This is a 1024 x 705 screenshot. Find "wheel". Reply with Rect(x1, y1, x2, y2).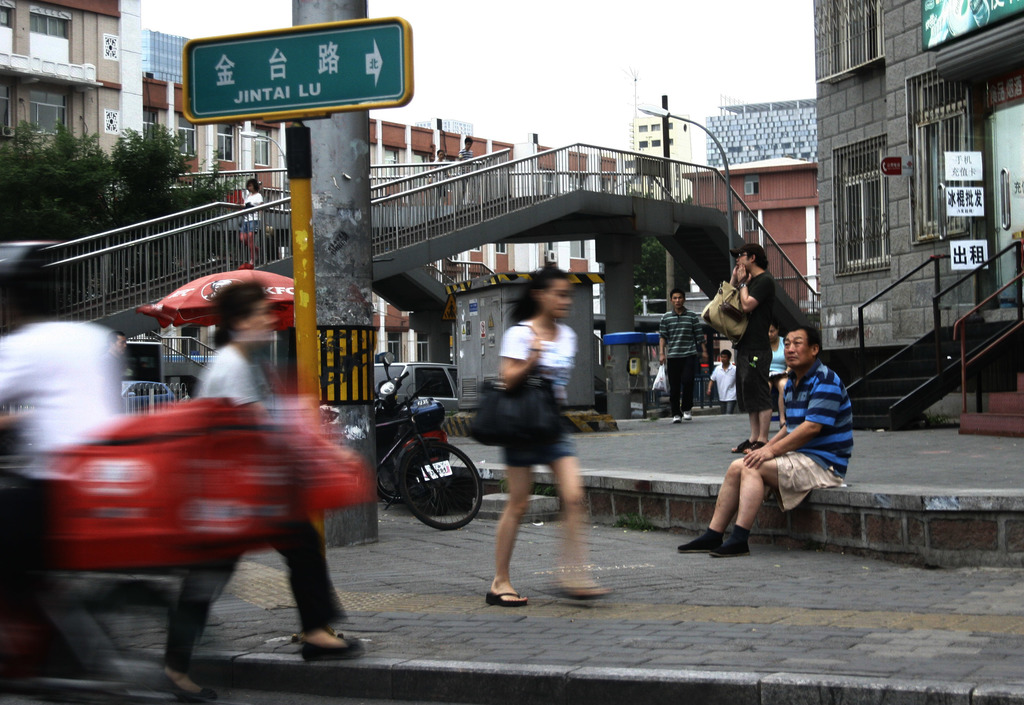
Rect(397, 440, 487, 533).
